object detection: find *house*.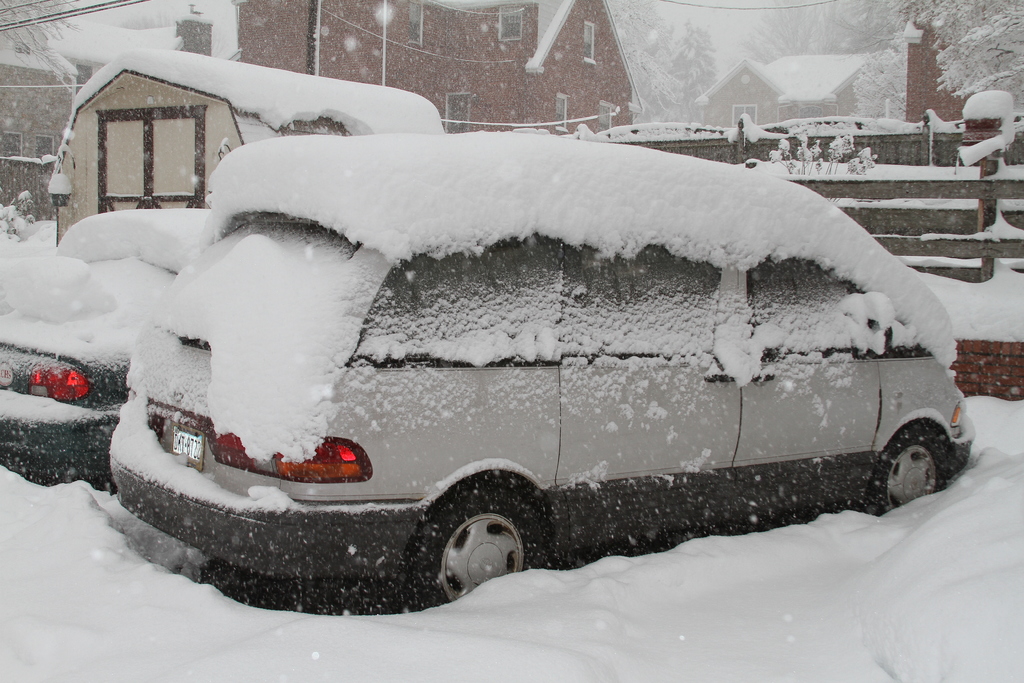
721 44 885 197.
